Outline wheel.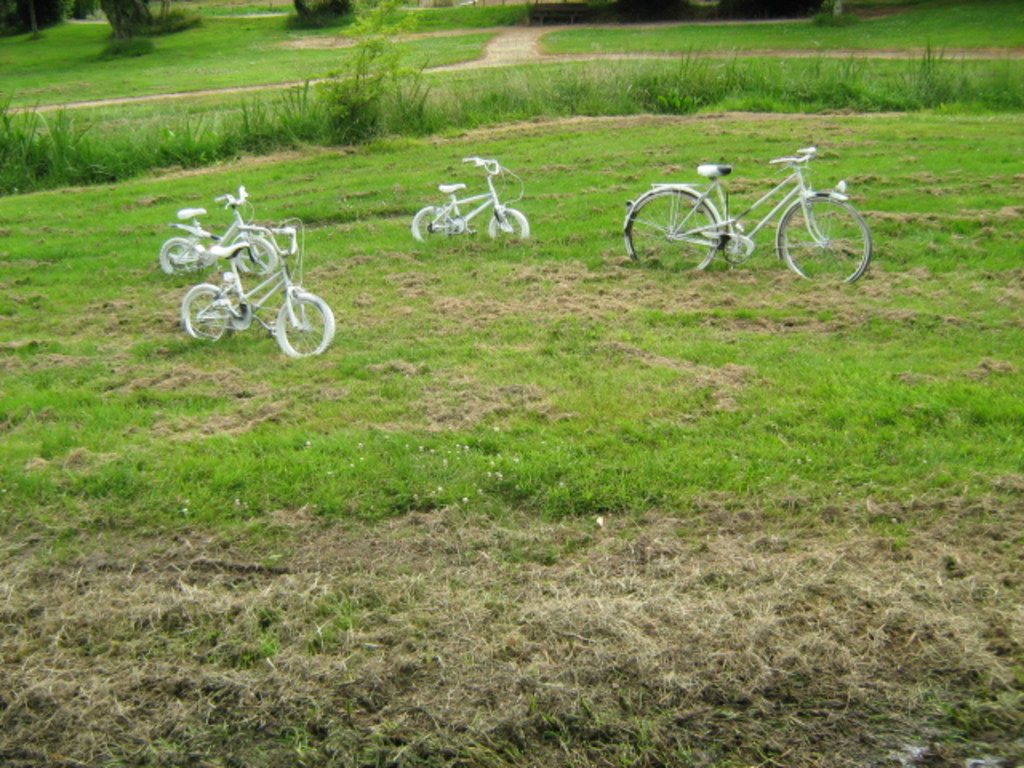
Outline: (left=160, top=237, right=205, bottom=277).
